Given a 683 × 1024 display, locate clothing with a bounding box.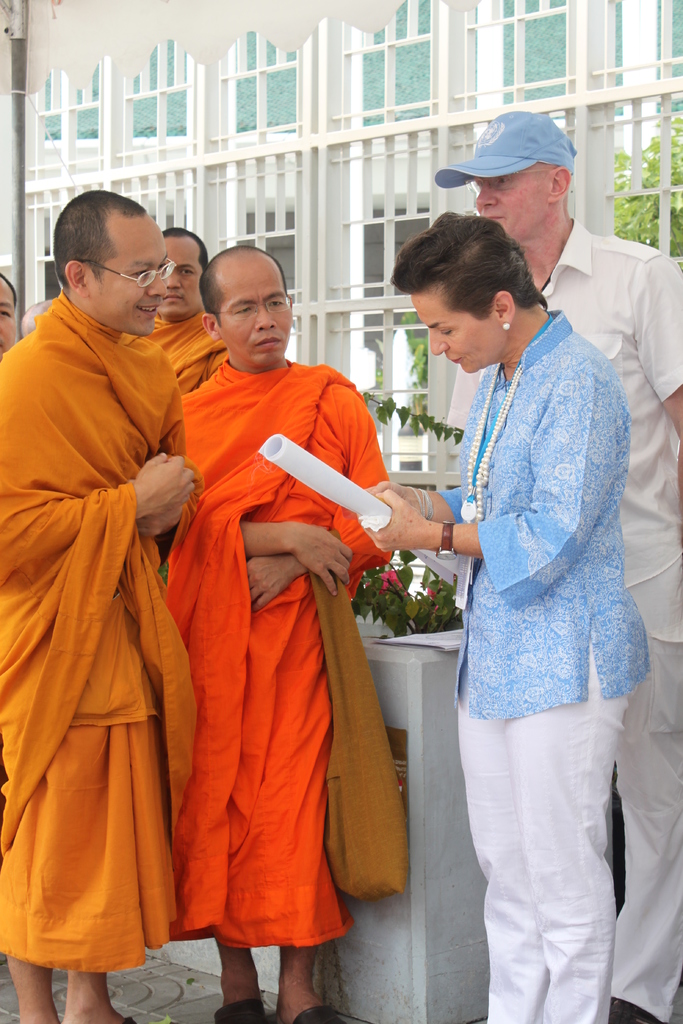
Located: (432,311,649,1023).
